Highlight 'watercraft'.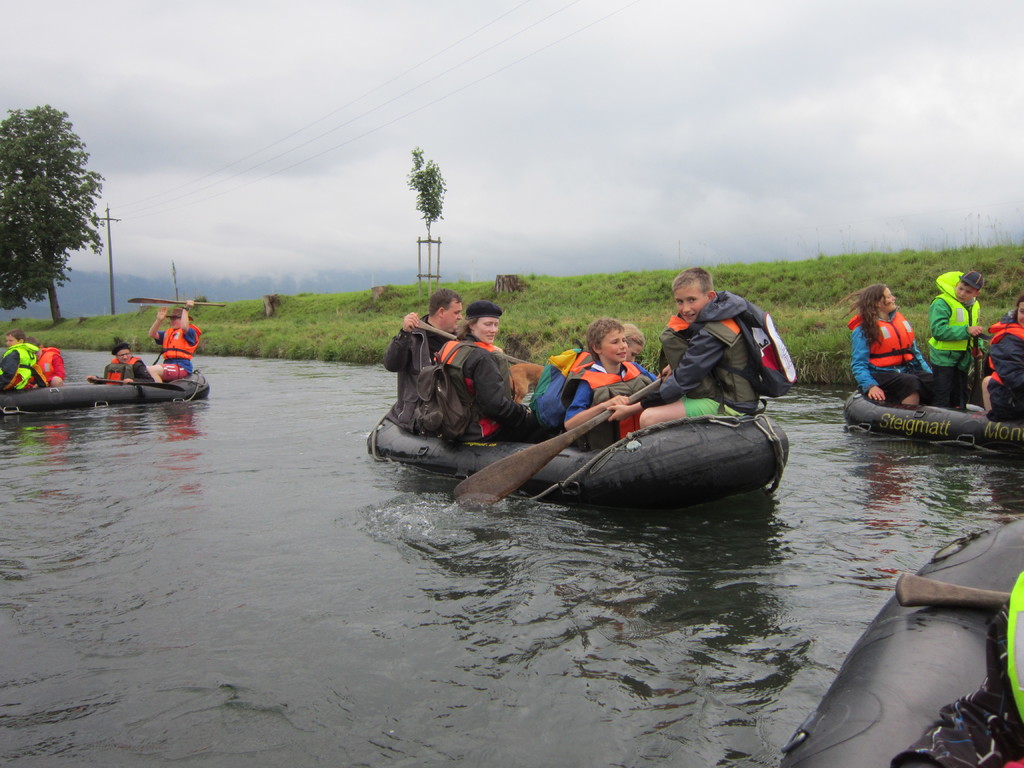
Highlighted region: l=6, t=379, r=209, b=417.
